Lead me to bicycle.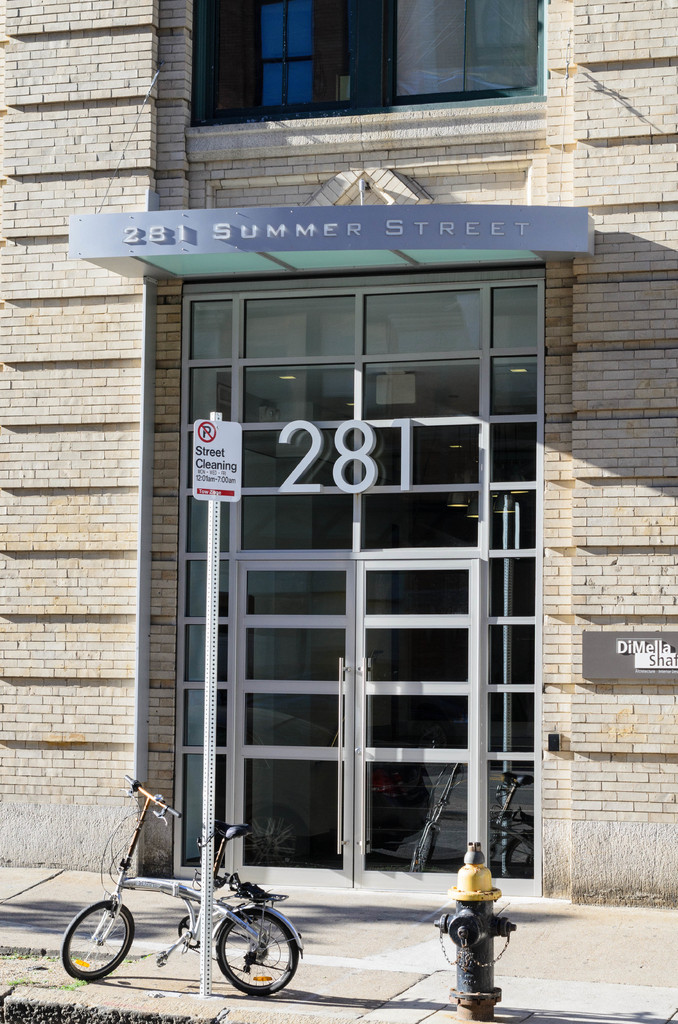
Lead to region(61, 777, 300, 991).
